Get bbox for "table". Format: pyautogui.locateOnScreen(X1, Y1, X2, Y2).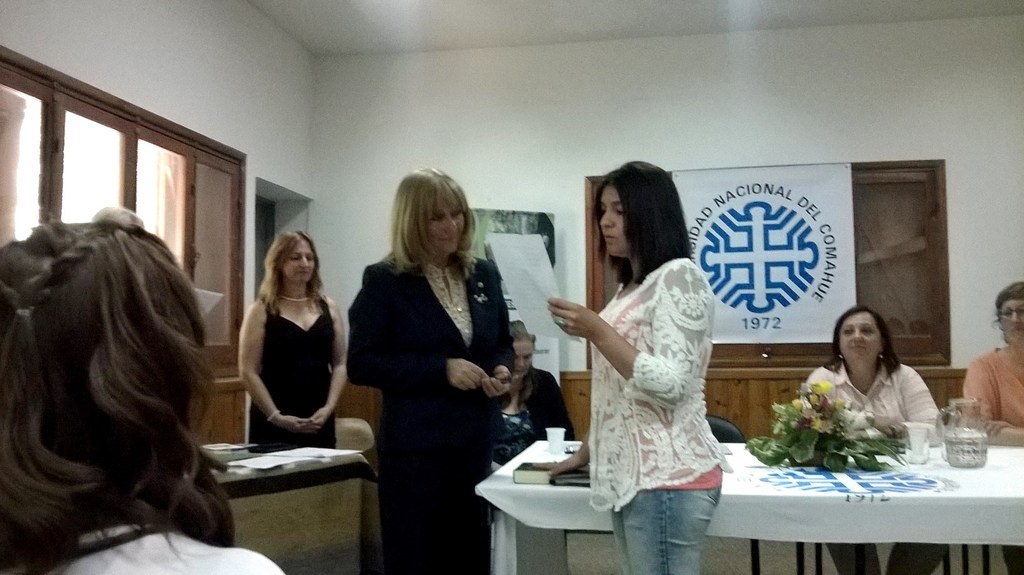
pyautogui.locateOnScreen(207, 445, 358, 574).
